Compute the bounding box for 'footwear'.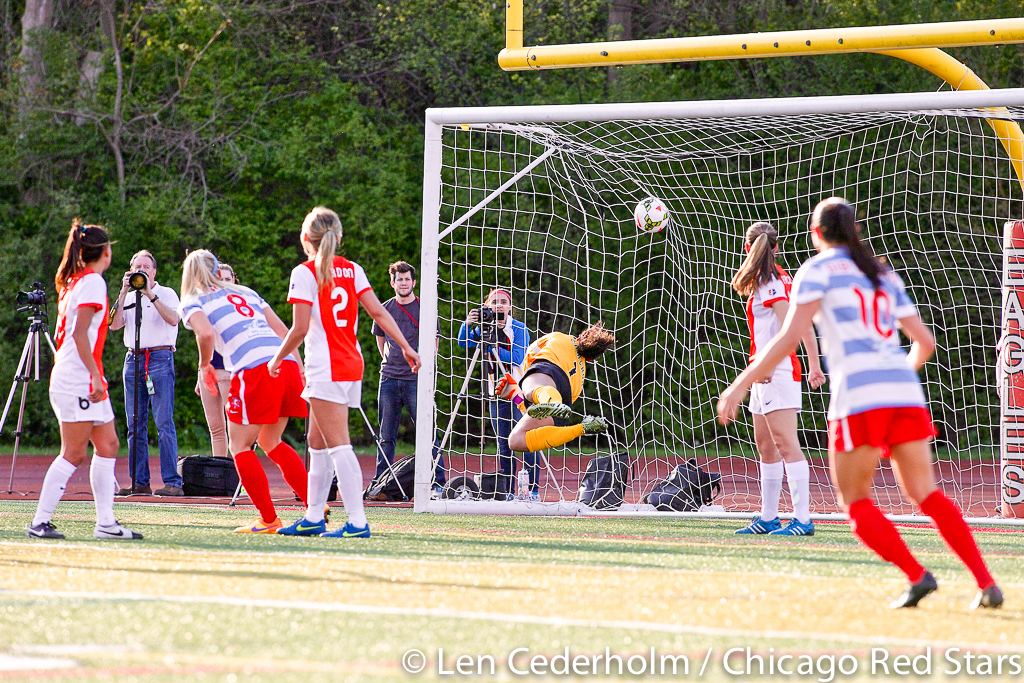
box=[22, 519, 61, 538].
